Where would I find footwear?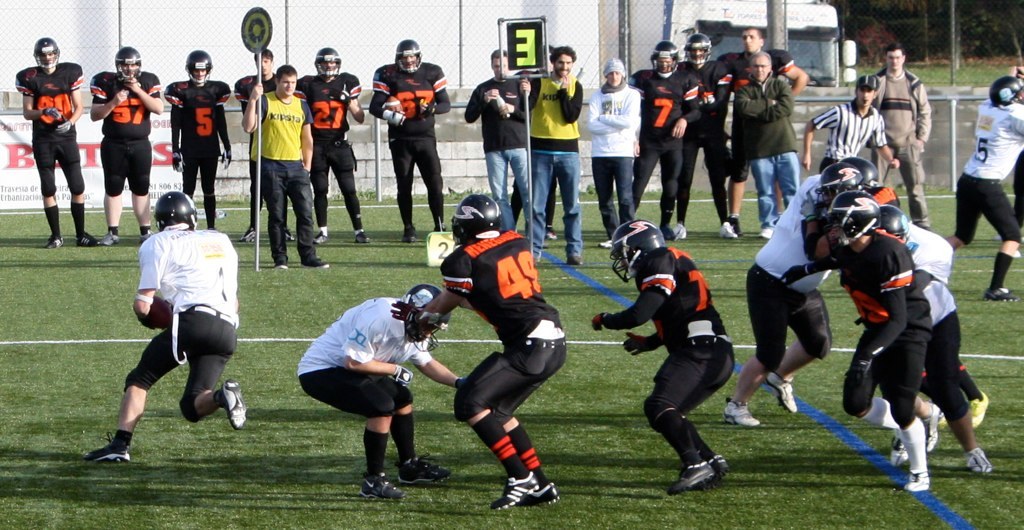
At region(217, 379, 246, 427).
